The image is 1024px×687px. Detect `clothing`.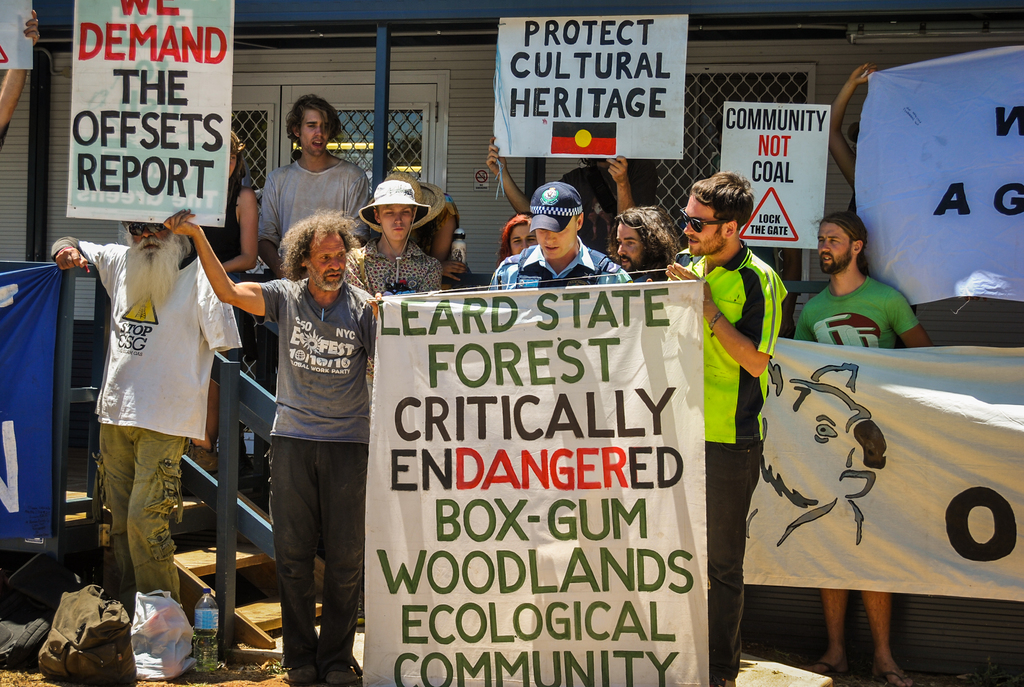
Detection: box=[478, 238, 629, 298].
